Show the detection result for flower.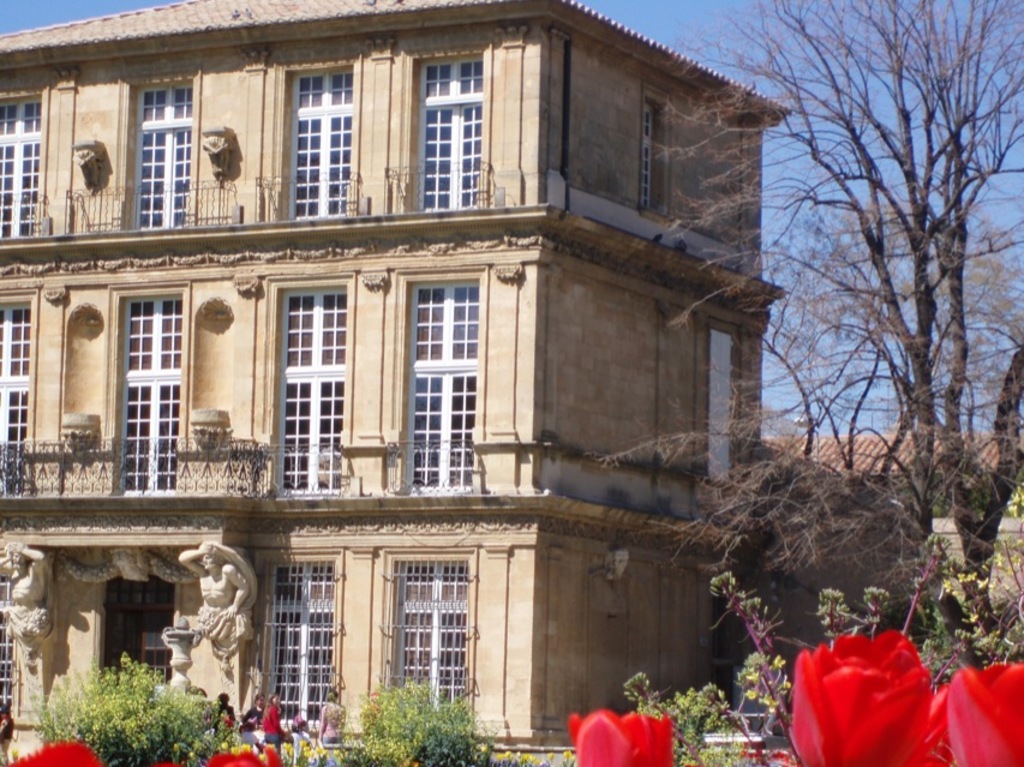
{"x1": 11, "y1": 732, "x2": 112, "y2": 766}.
